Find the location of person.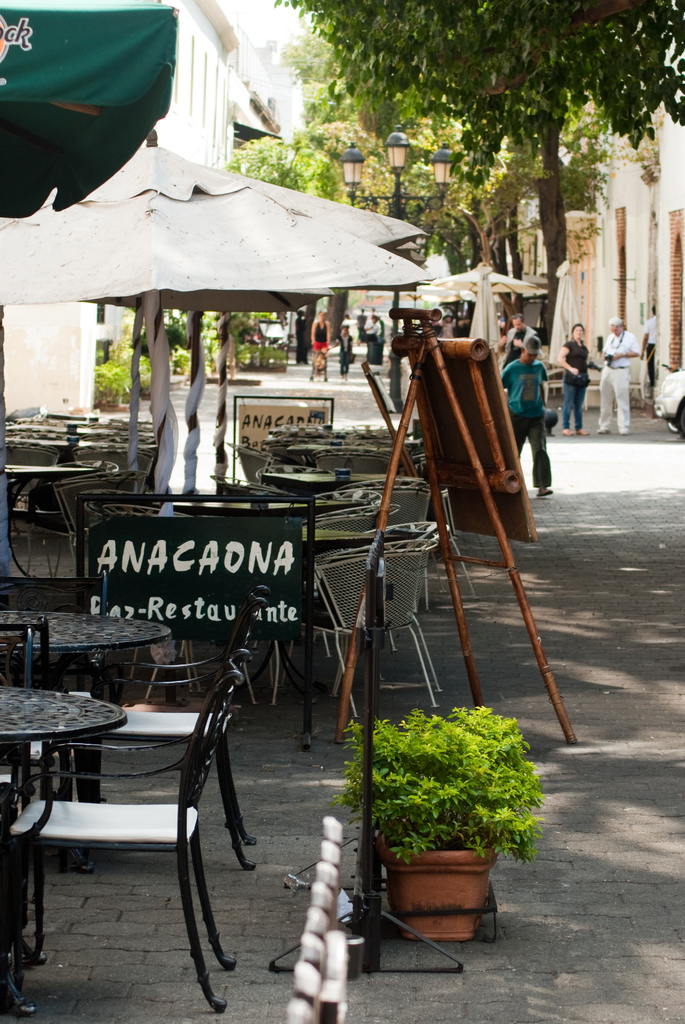
Location: (304, 313, 334, 376).
